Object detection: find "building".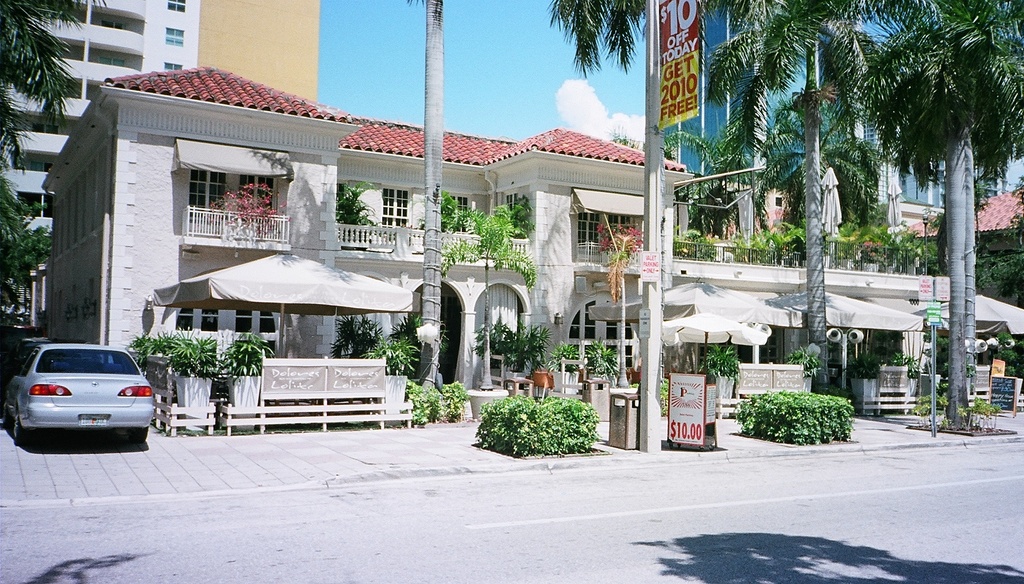
box=[44, 66, 1023, 410].
